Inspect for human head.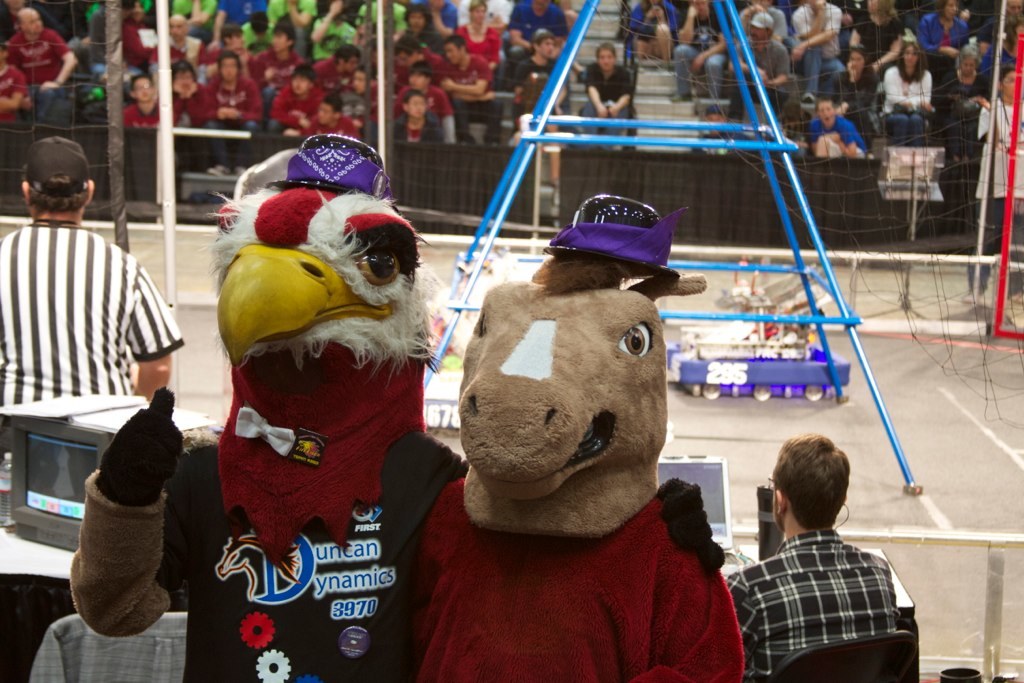
Inspection: 748 8 775 47.
